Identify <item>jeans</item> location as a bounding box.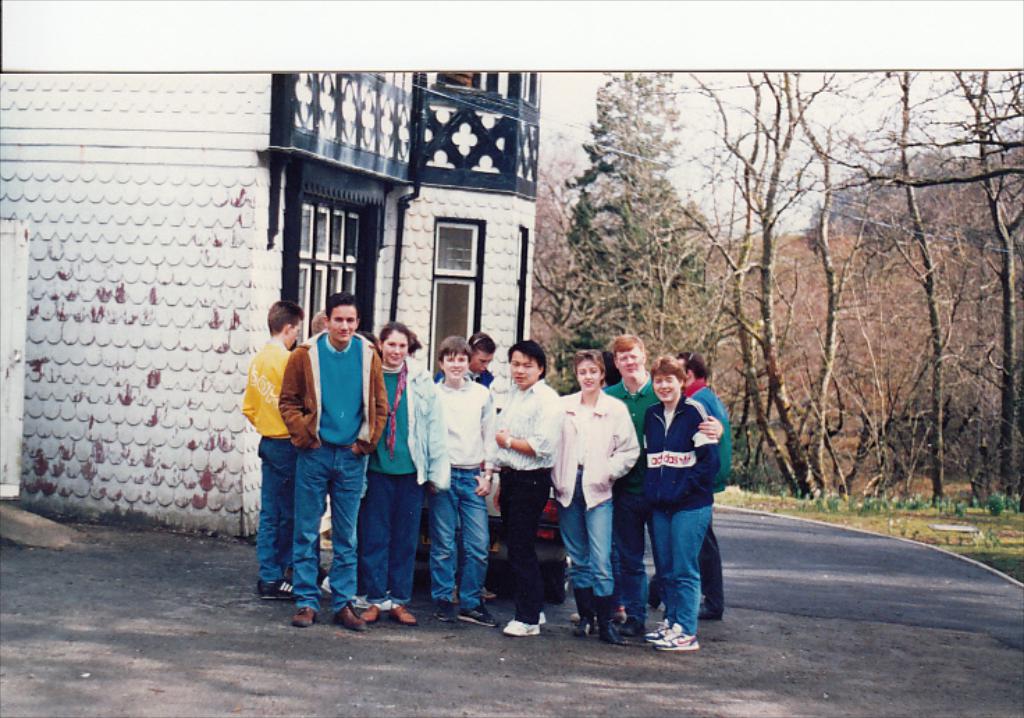
bbox=[616, 488, 647, 619].
